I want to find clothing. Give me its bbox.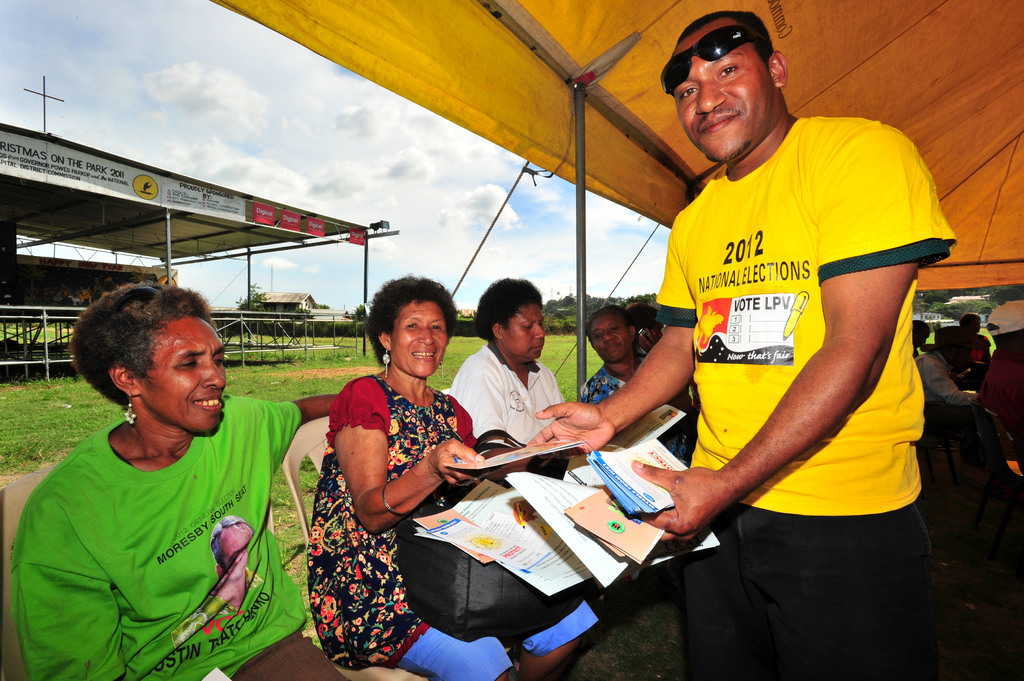
661 80 924 620.
